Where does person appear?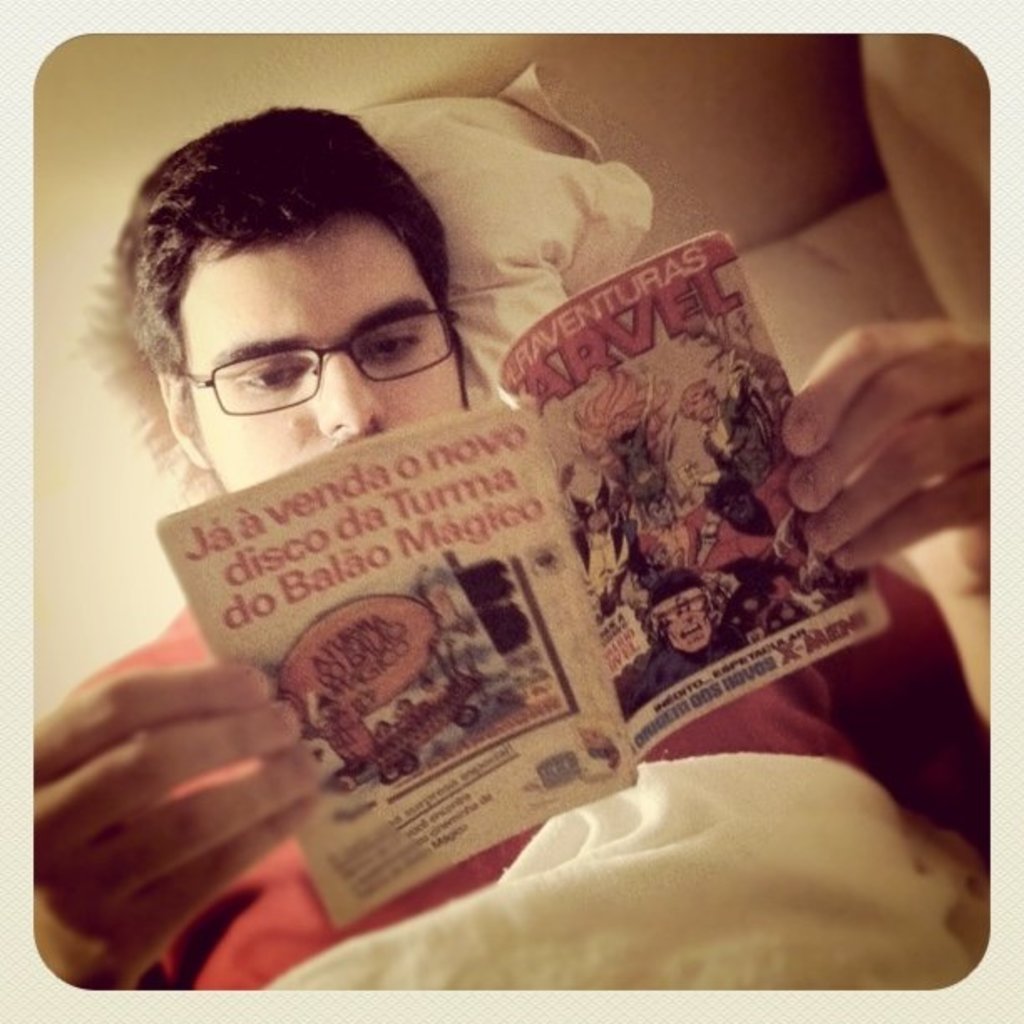
Appears at bbox=[20, 80, 944, 967].
